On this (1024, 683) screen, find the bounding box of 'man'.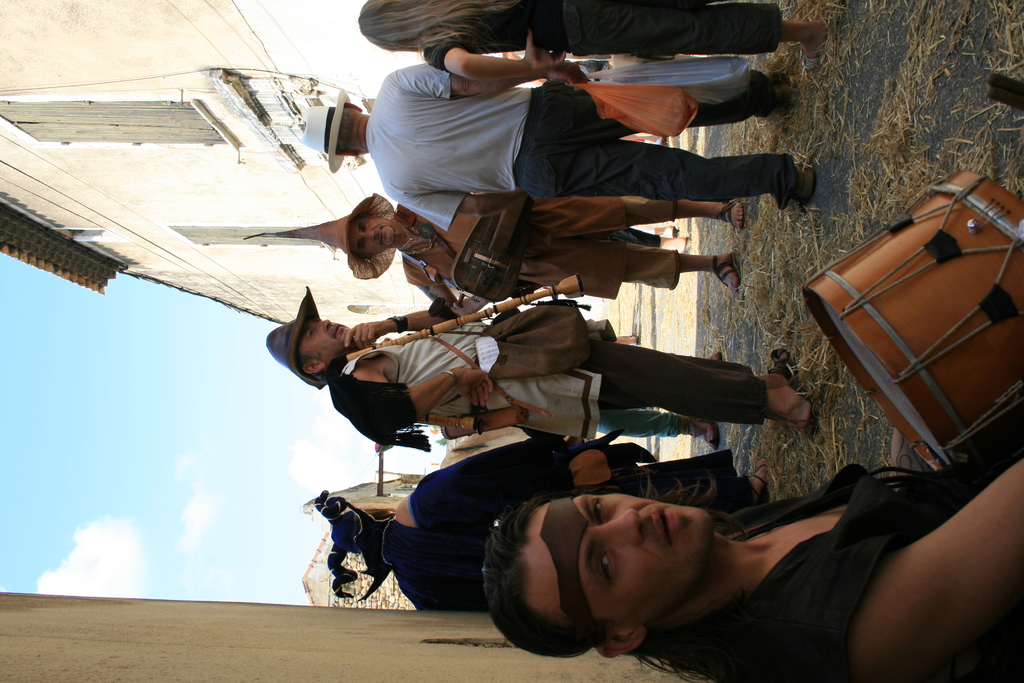
Bounding box: [426,447,900,682].
